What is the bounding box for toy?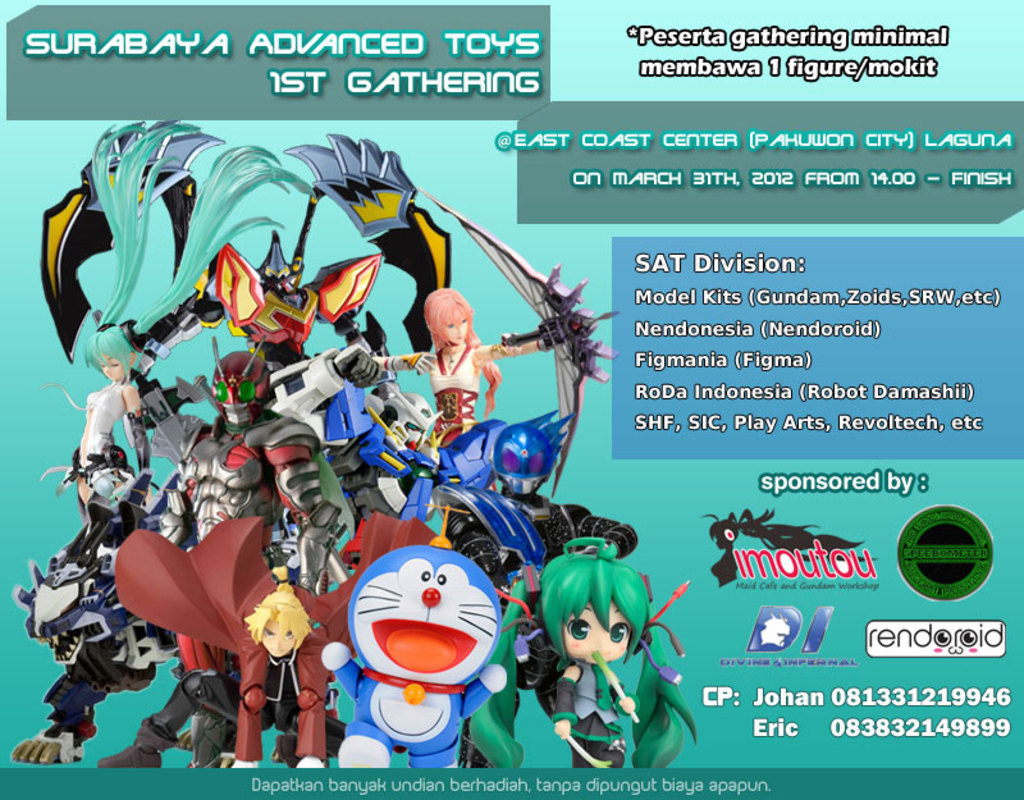
705,489,858,590.
